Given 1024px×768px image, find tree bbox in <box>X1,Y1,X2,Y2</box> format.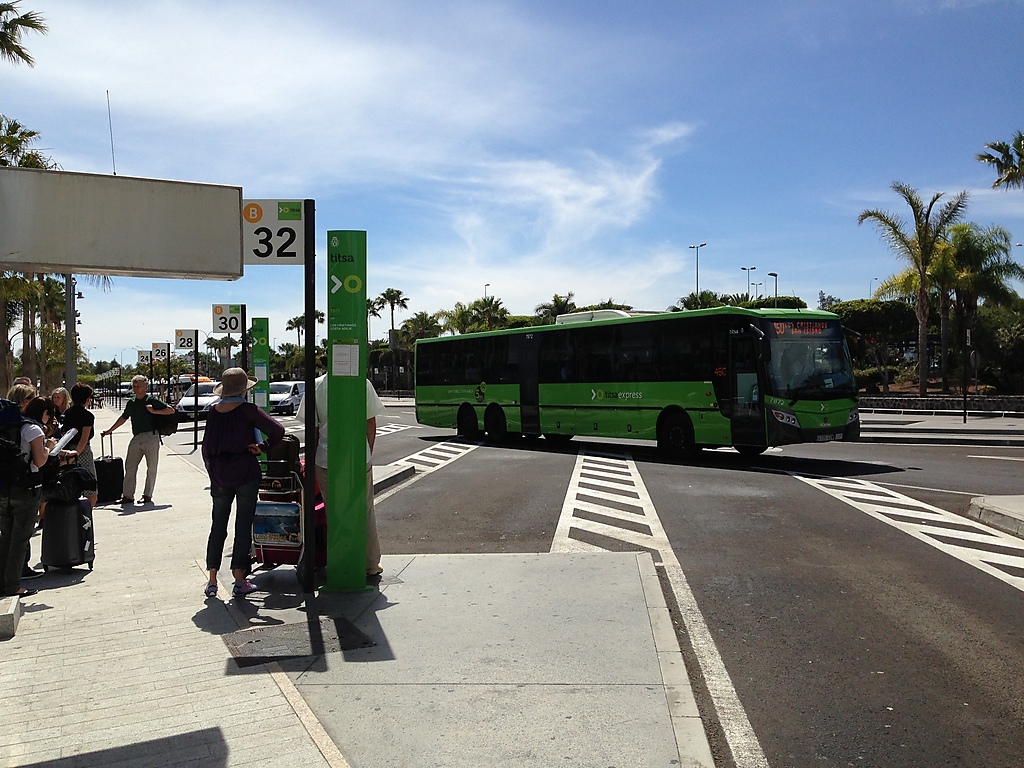
<box>831,159,989,384</box>.
